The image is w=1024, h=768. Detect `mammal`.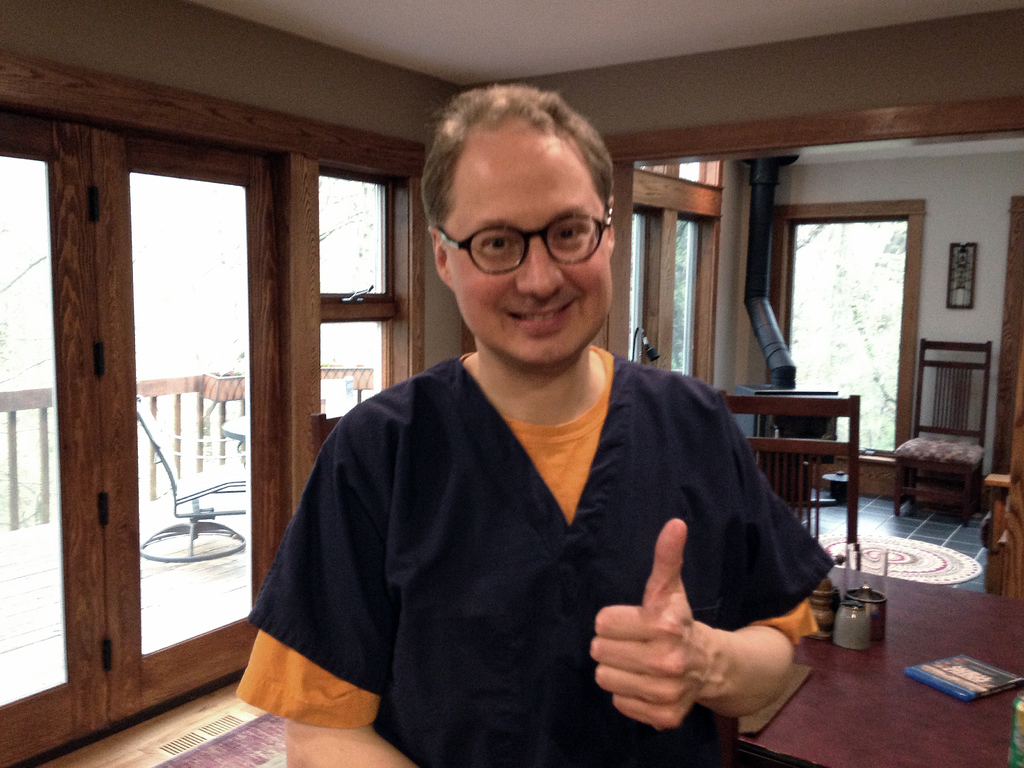
Detection: x1=216 y1=148 x2=834 y2=767.
